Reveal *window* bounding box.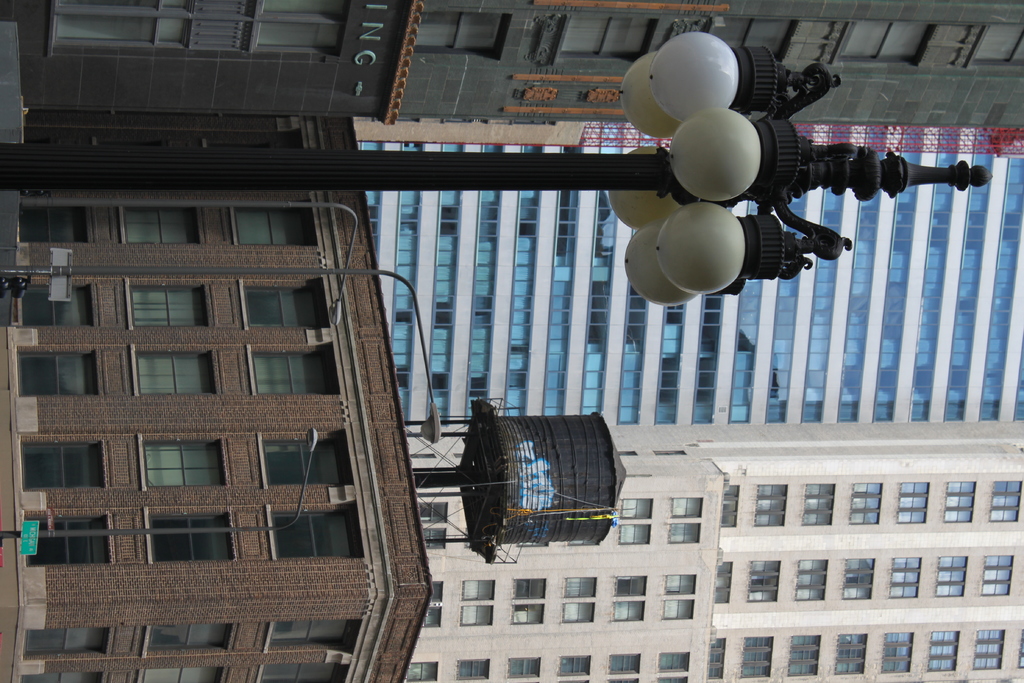
Revealed: bbox=(455, 658, 489, 682).
